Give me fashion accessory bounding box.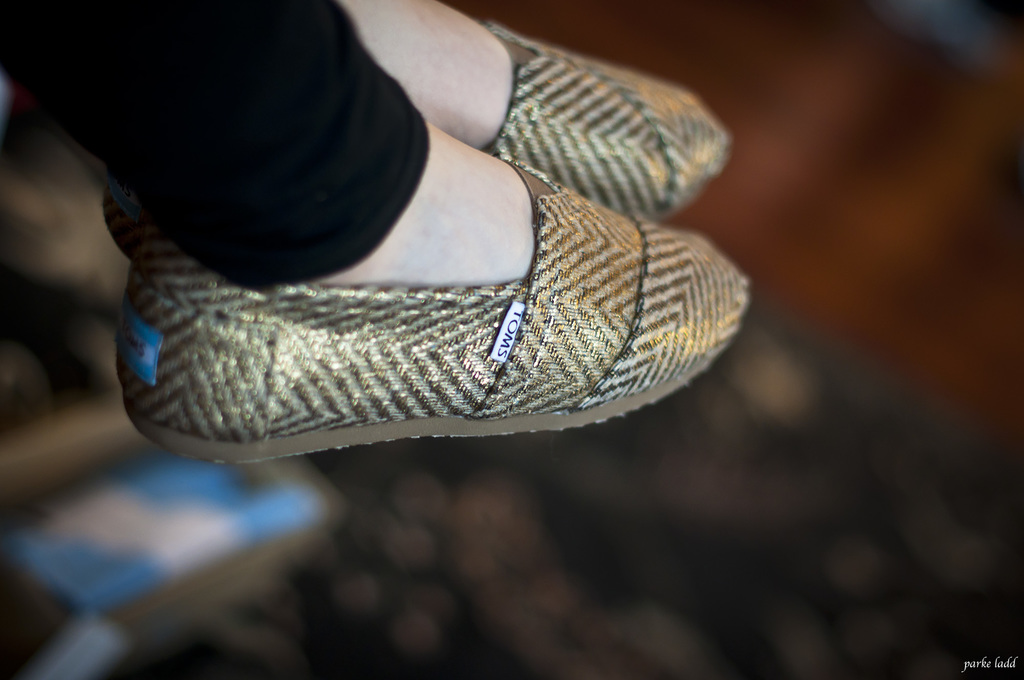
box(492, 23, 731, 222).
